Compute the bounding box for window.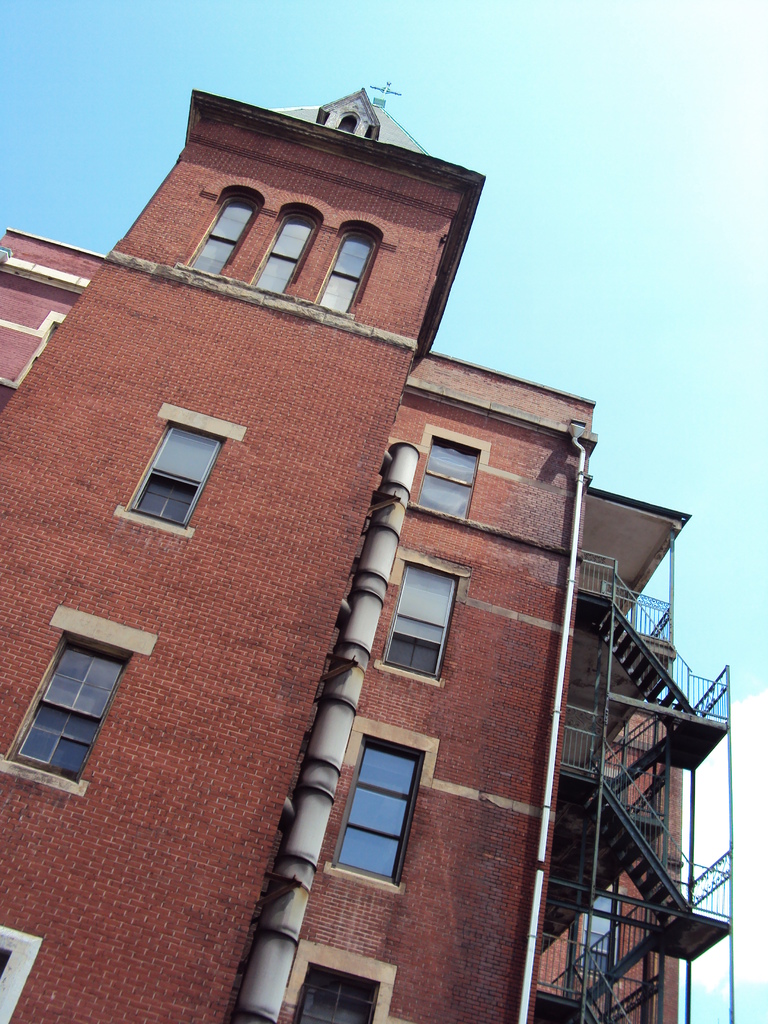
184,195,256,275.
